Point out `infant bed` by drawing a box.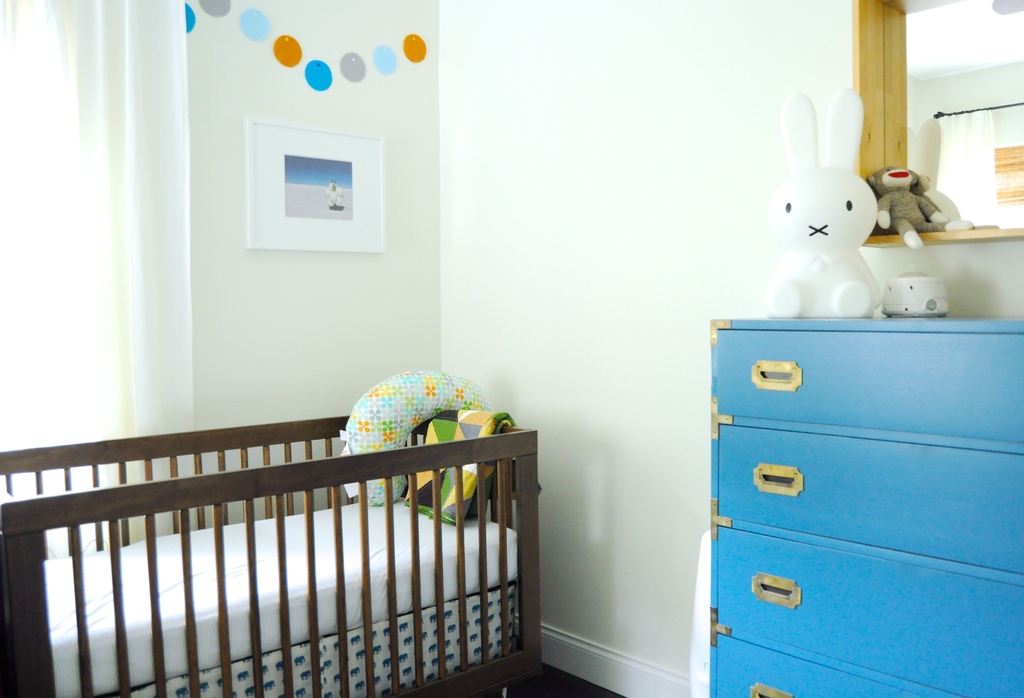
[x1=0, y1=410, x2=544, y2=697].
